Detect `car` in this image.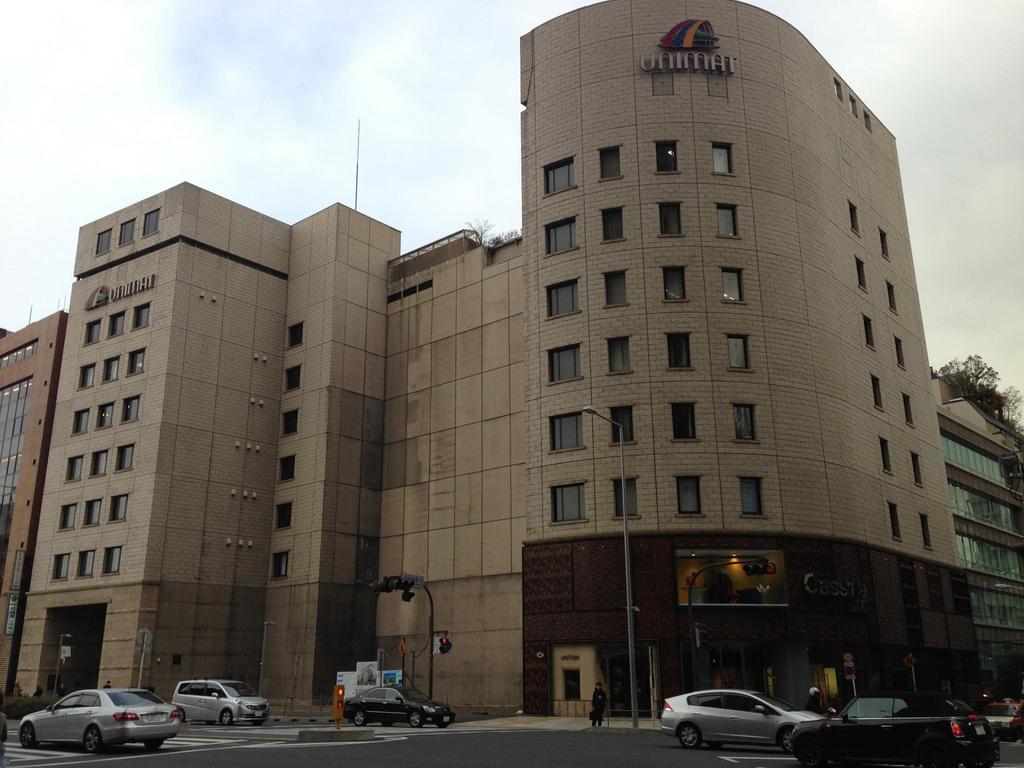
Detection: box(984, 698, 1023, 739).
